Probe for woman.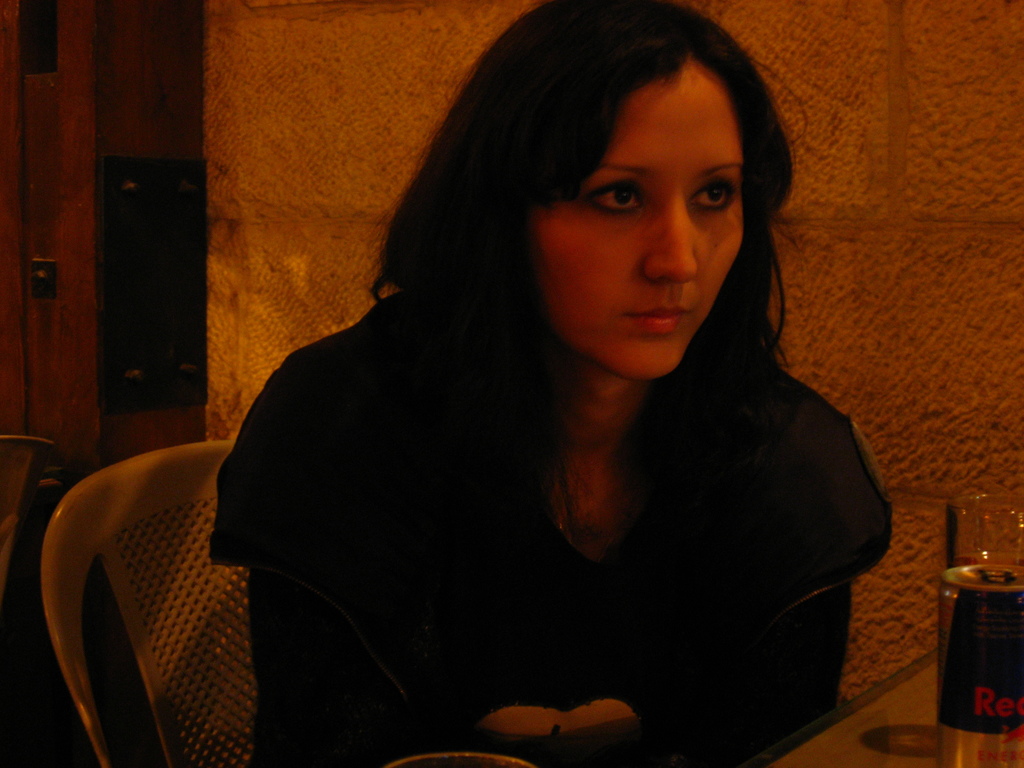
Probe result: rect(143, 11, 906, 752).
